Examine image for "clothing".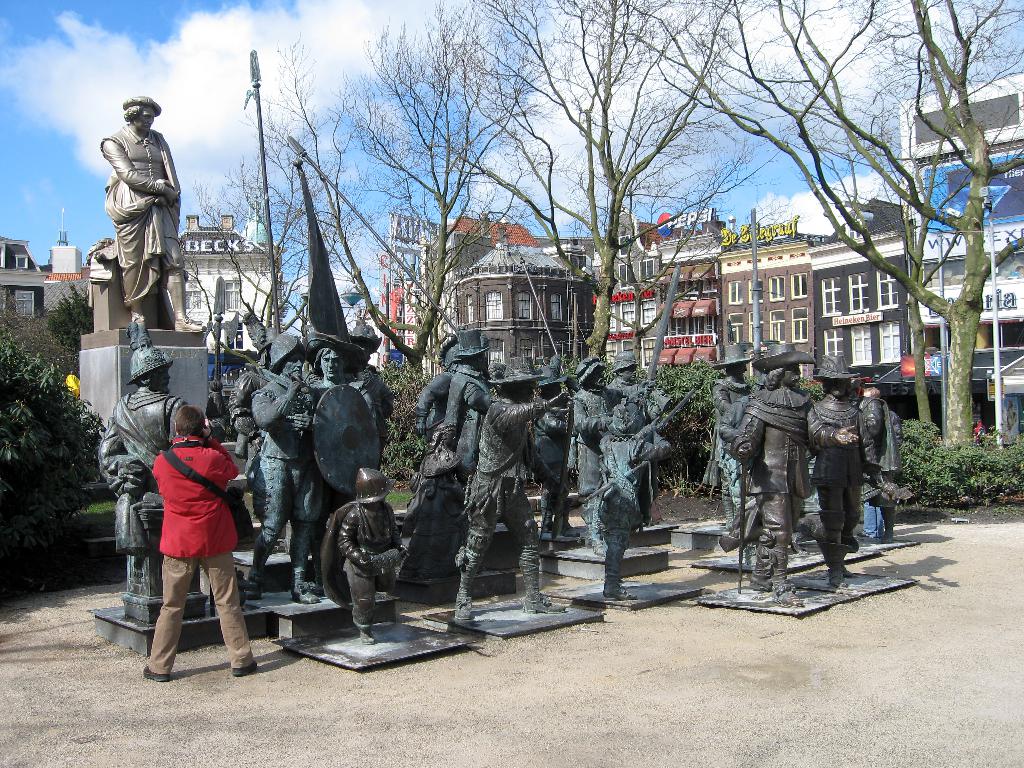
Examination result: 705,378,746,484.
